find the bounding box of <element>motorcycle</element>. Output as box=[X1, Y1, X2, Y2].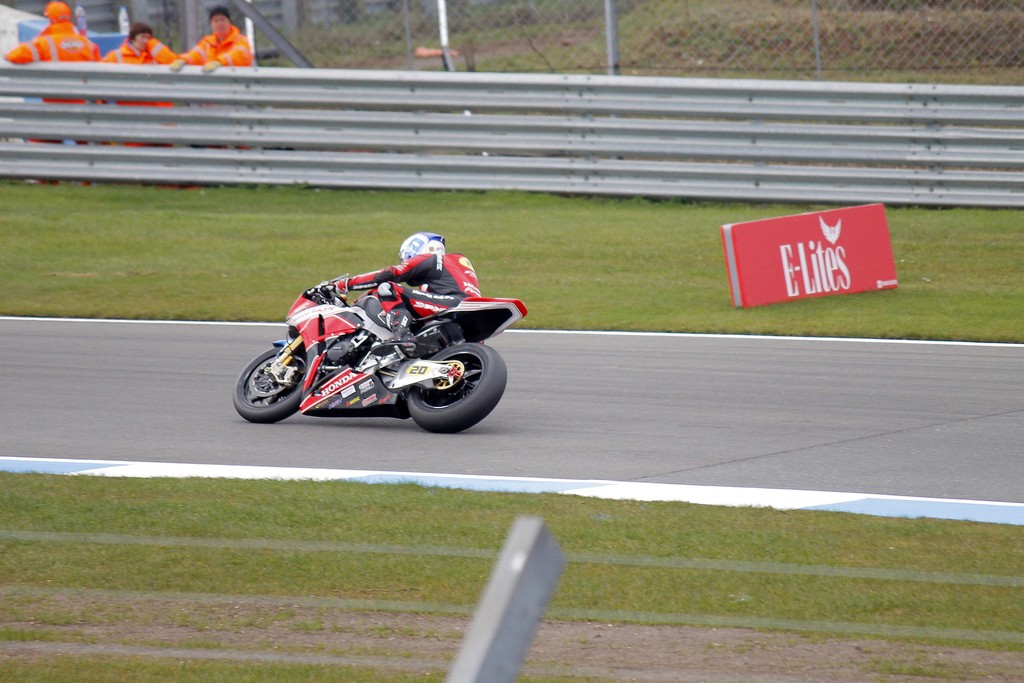
box=[240, 257, 509, 432].
